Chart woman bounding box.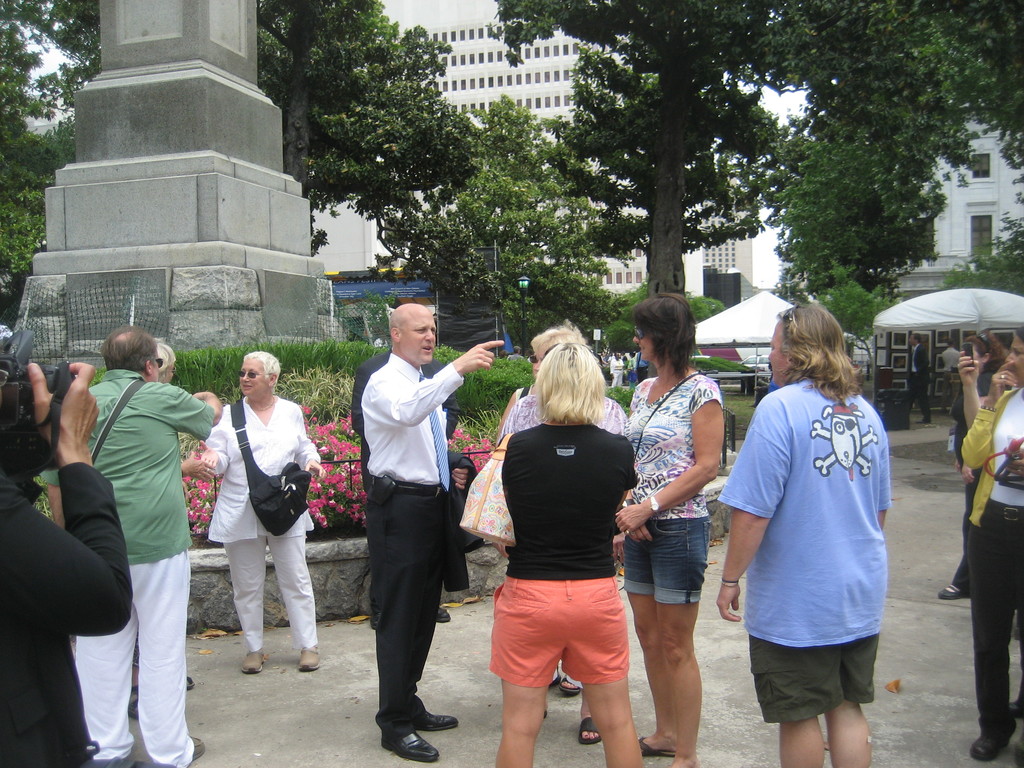
Charted: bbox=(191, 351, 324, 675).
